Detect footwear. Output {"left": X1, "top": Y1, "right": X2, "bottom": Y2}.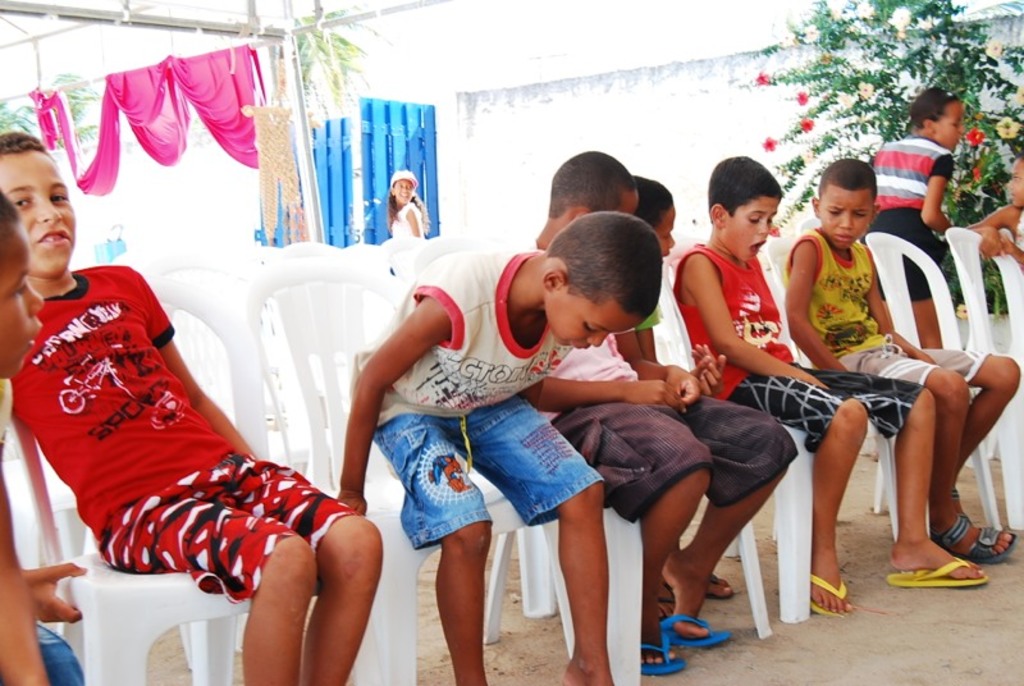
{"left": 659, "top": 599, "right": 728, "bottom": 663}.
